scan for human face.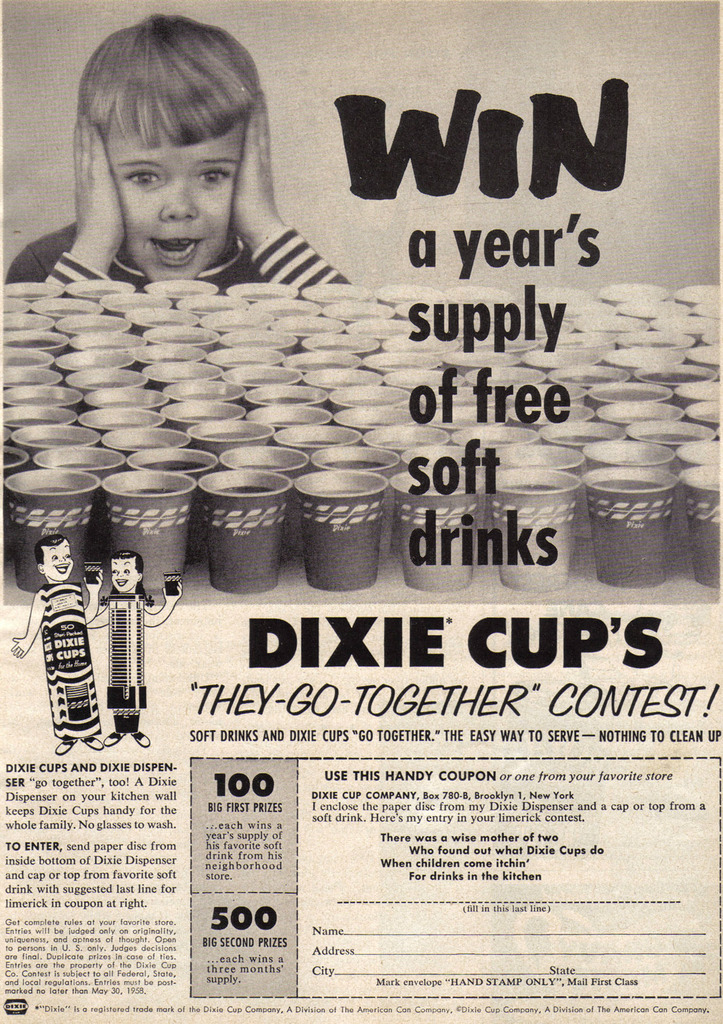
Scan result: 107/115/240/286.
